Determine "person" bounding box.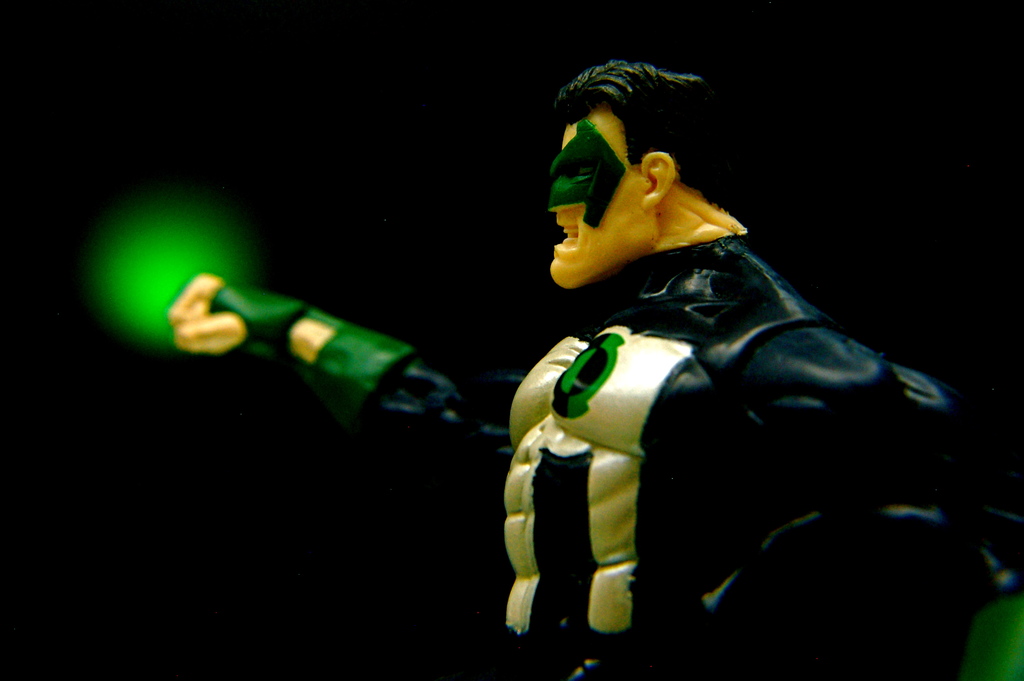
Determined: [244, 74, 847, 662].
